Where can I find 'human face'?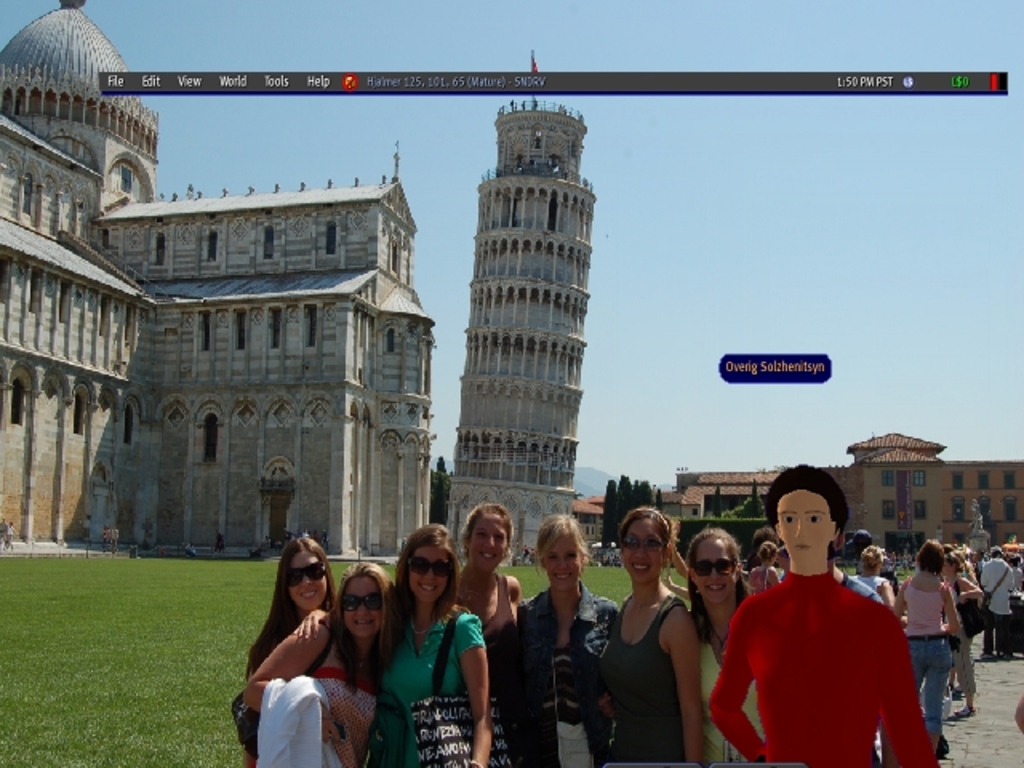
You can find it at {"x1": 344, "y1": 573, "x2": 381, "y2": 634}.
